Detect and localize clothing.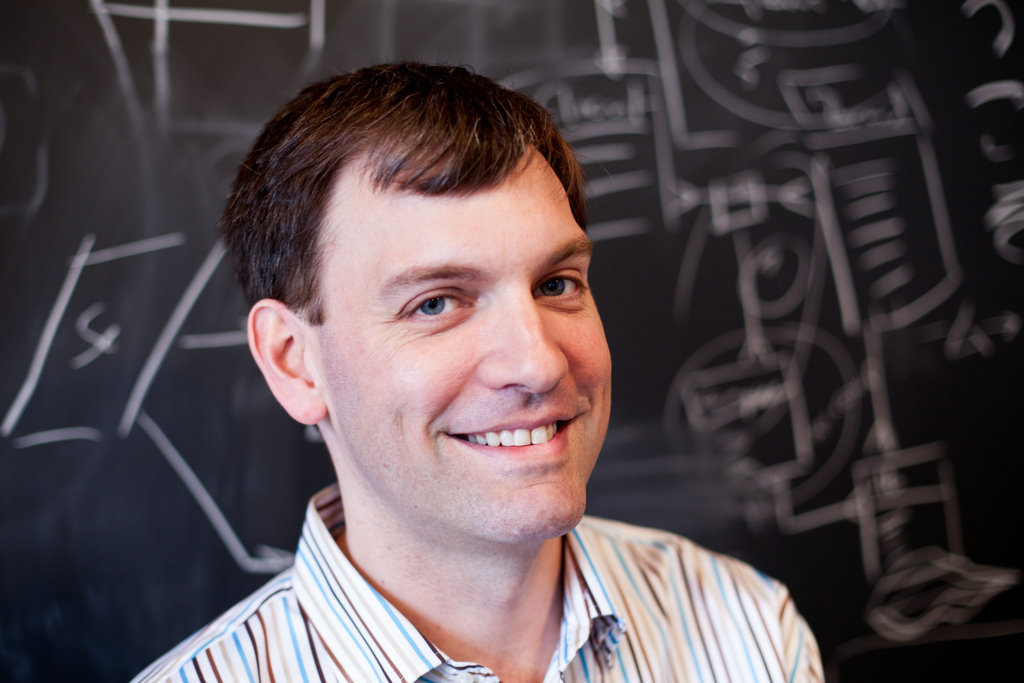
Localized at x1=113, y1=456, x2=885, y2=677.
